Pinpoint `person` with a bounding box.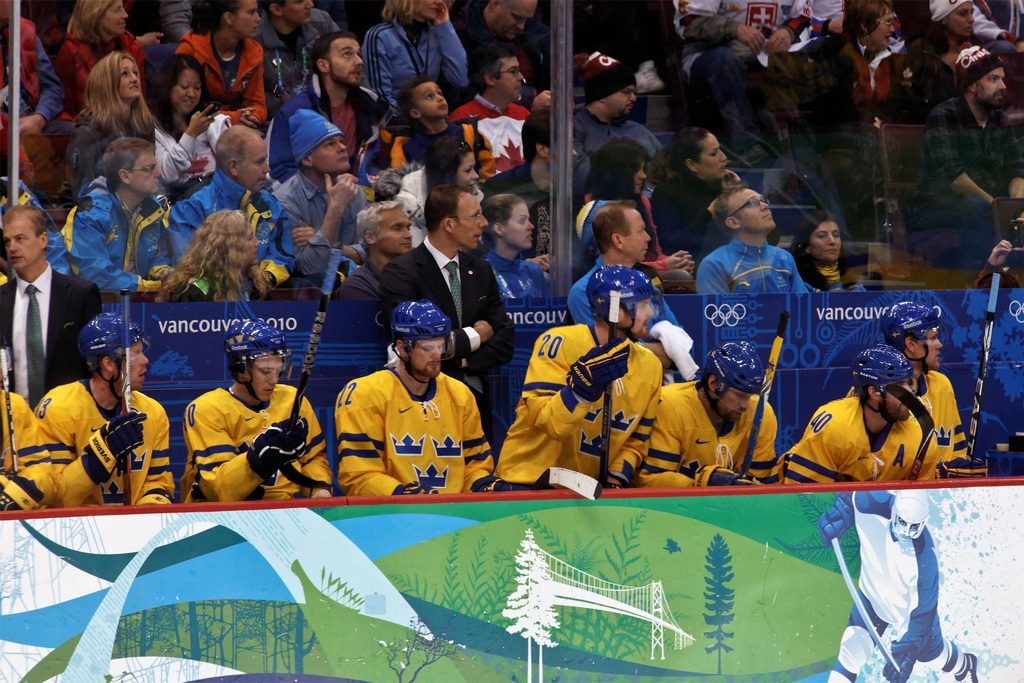
[x1=639, y1=339, x2=782, y2=483].
